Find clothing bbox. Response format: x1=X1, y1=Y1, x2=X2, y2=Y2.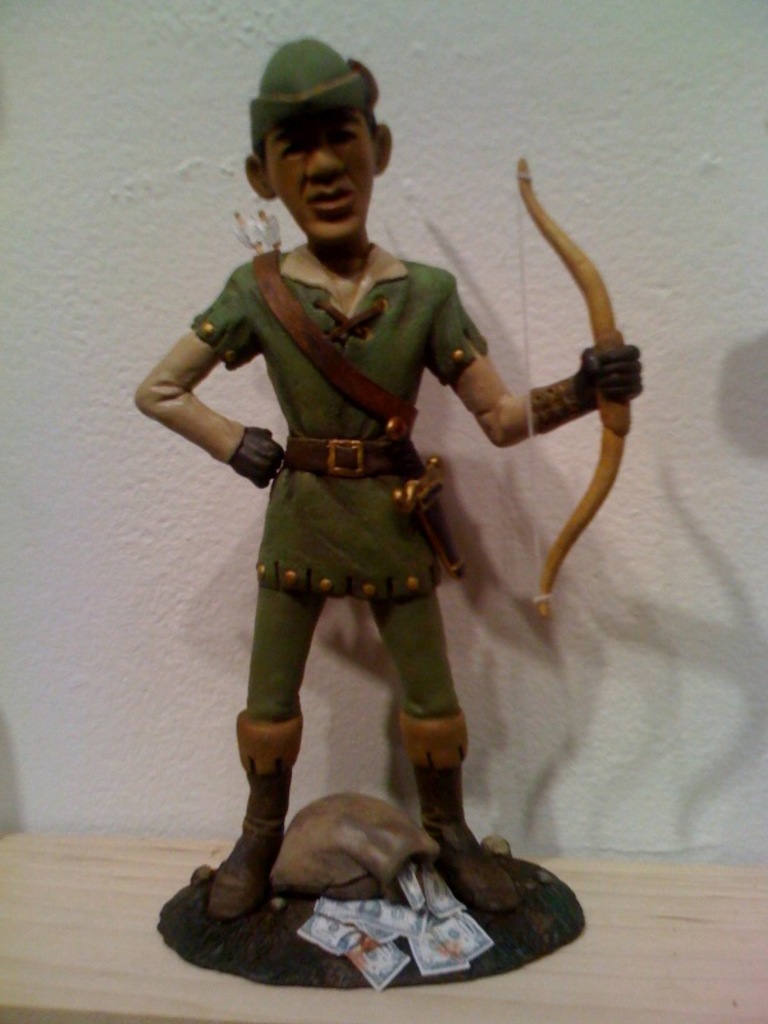
x1=129, y1=233, x2=604, y2=708.
